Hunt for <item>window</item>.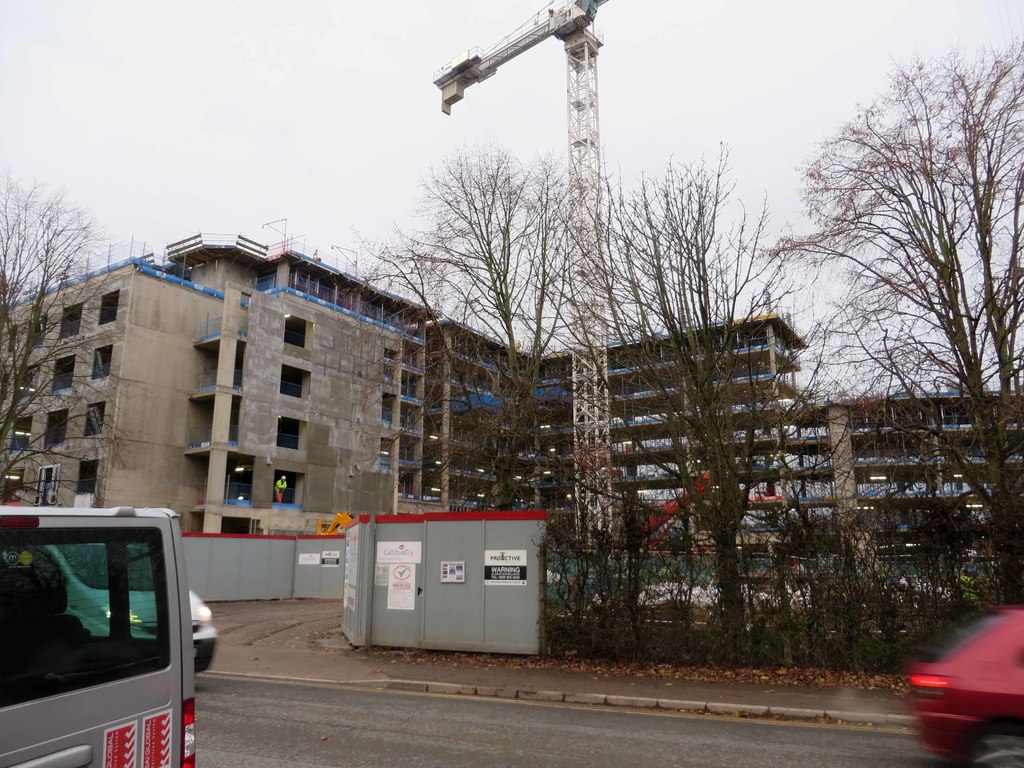
Hunted down at 82,404,112,435.
